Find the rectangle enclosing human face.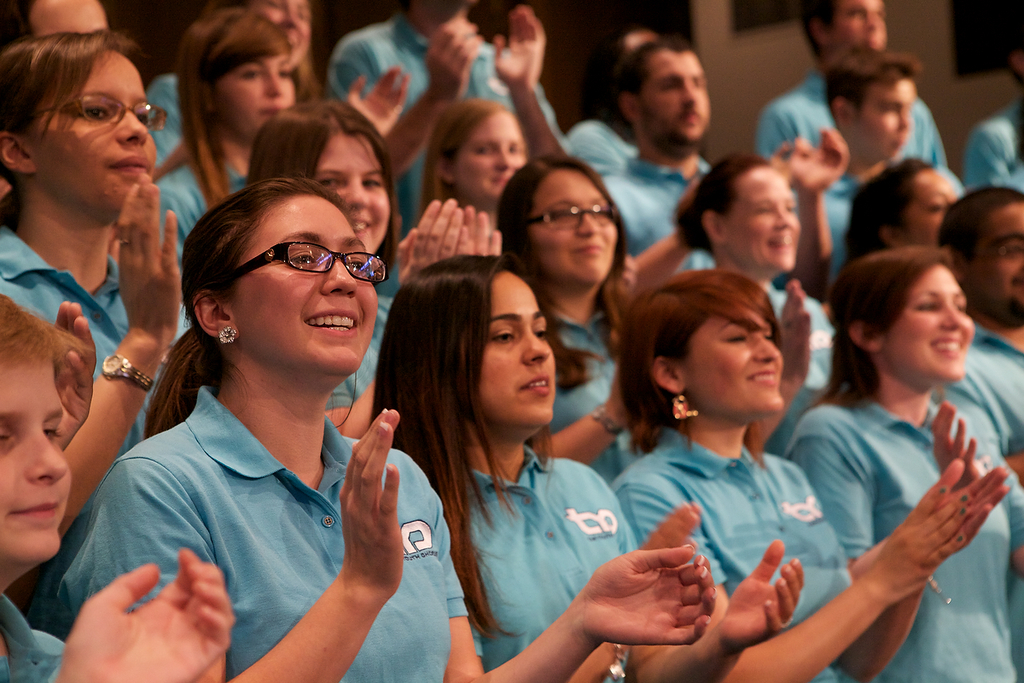
681/302/783/417.
